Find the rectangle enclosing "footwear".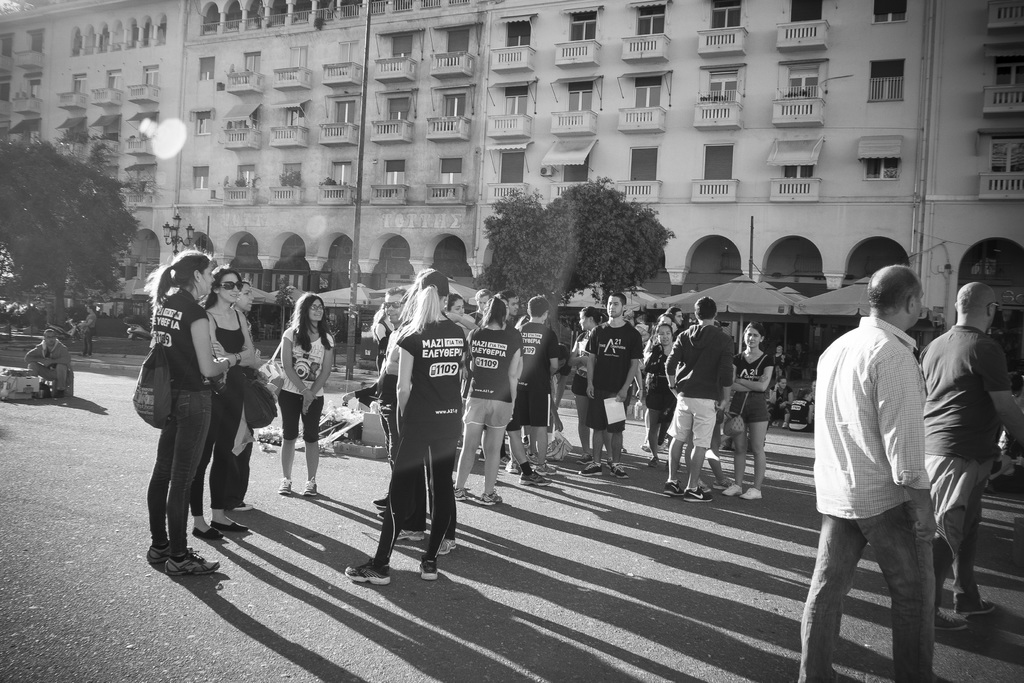
959/603/996/620.
